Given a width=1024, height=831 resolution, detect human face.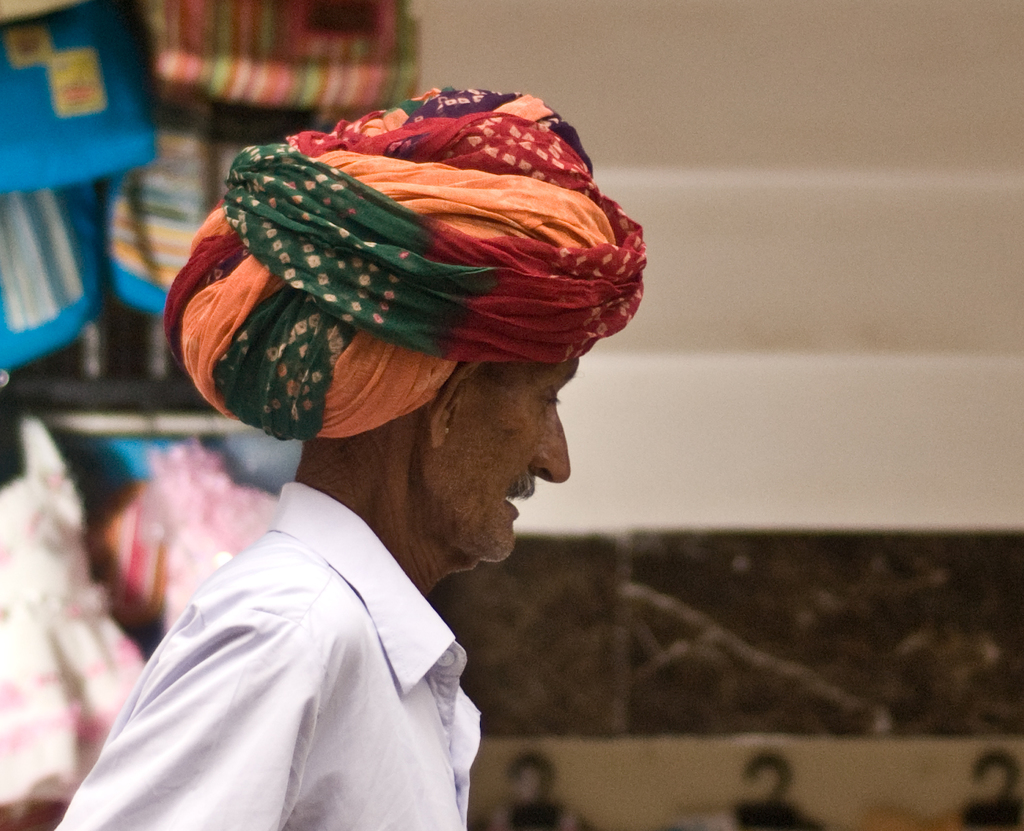
locate(446, 359, 578, 561).
